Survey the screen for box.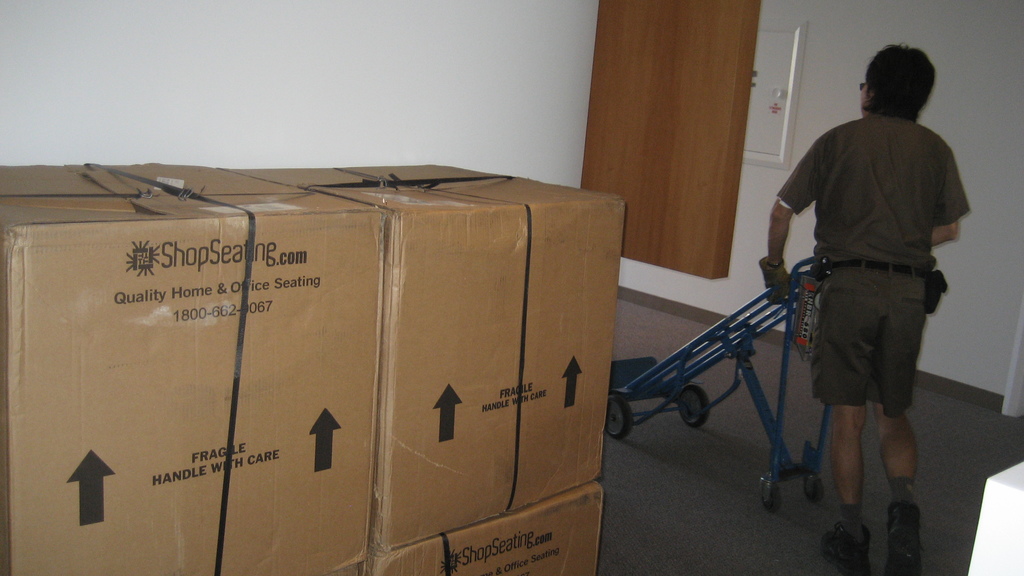
Survey found: bbox=[348, 479, 604, 575].
